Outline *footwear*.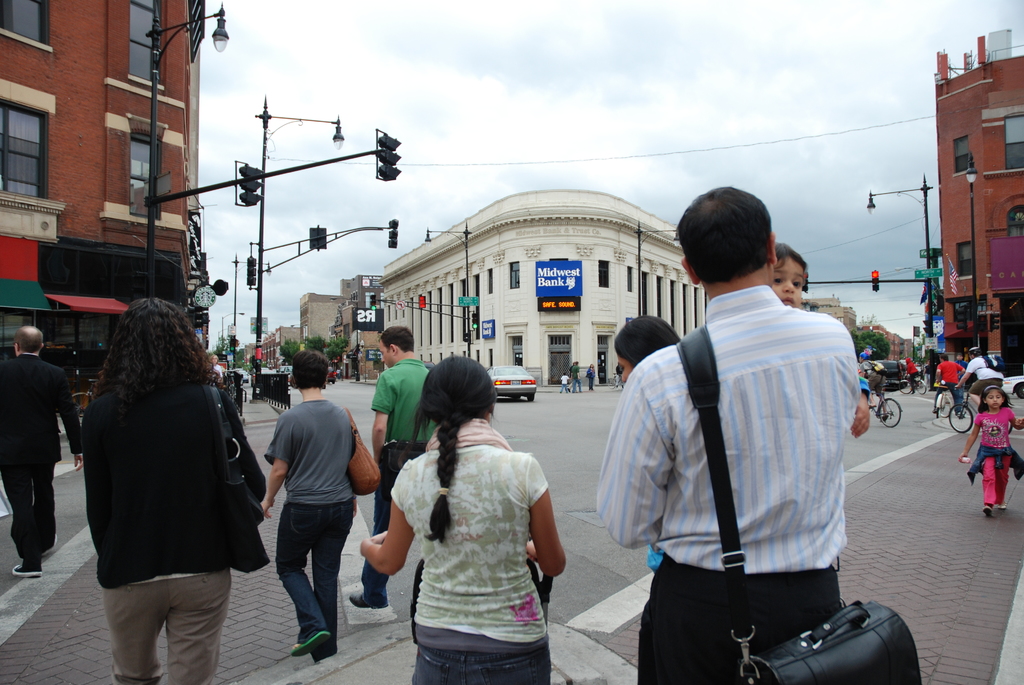
Outline: l=290, t=629, r=331, b=661.
